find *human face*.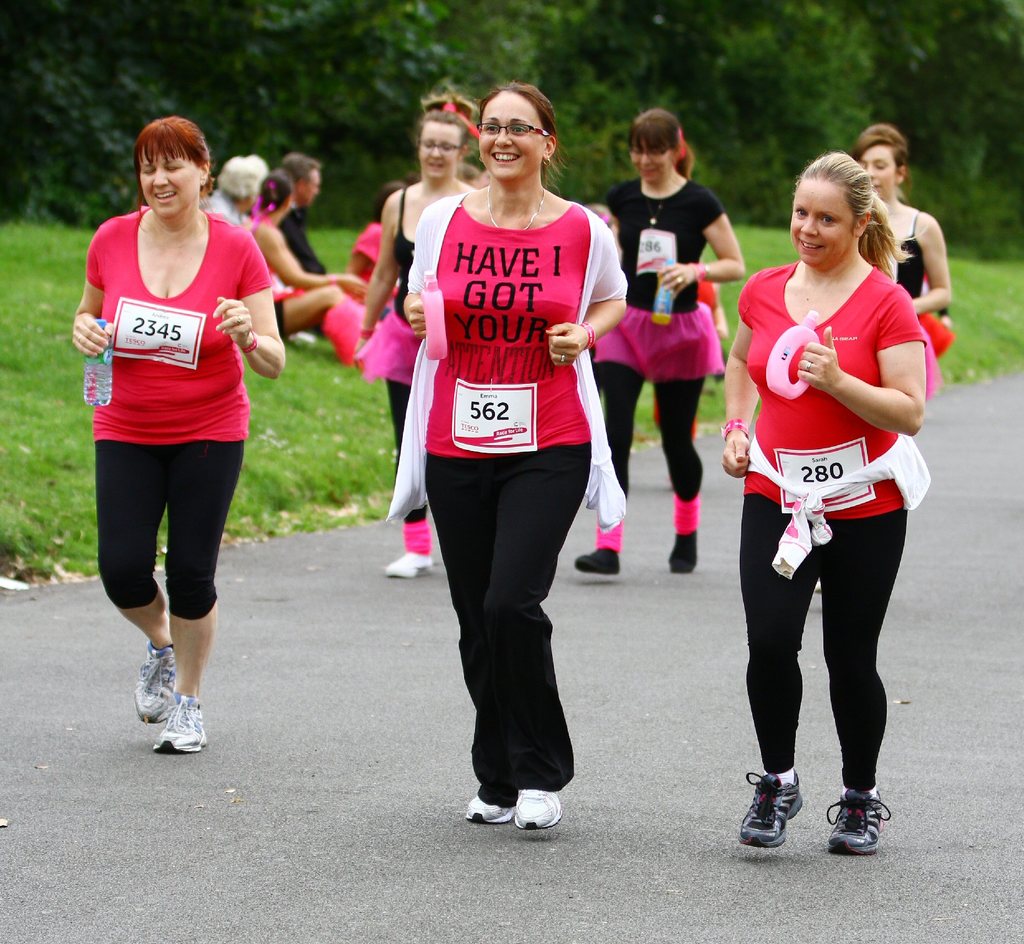
301,171,321,205.
